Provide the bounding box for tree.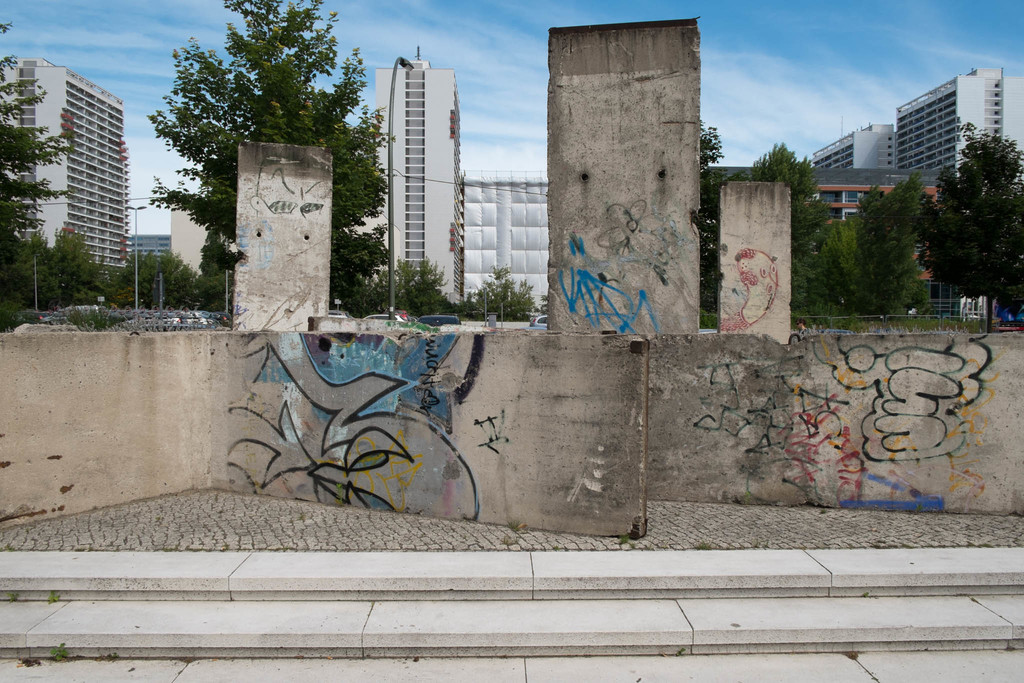
{"x1": 687, "y1": 131, "x2": 719, "y2": 308}.
